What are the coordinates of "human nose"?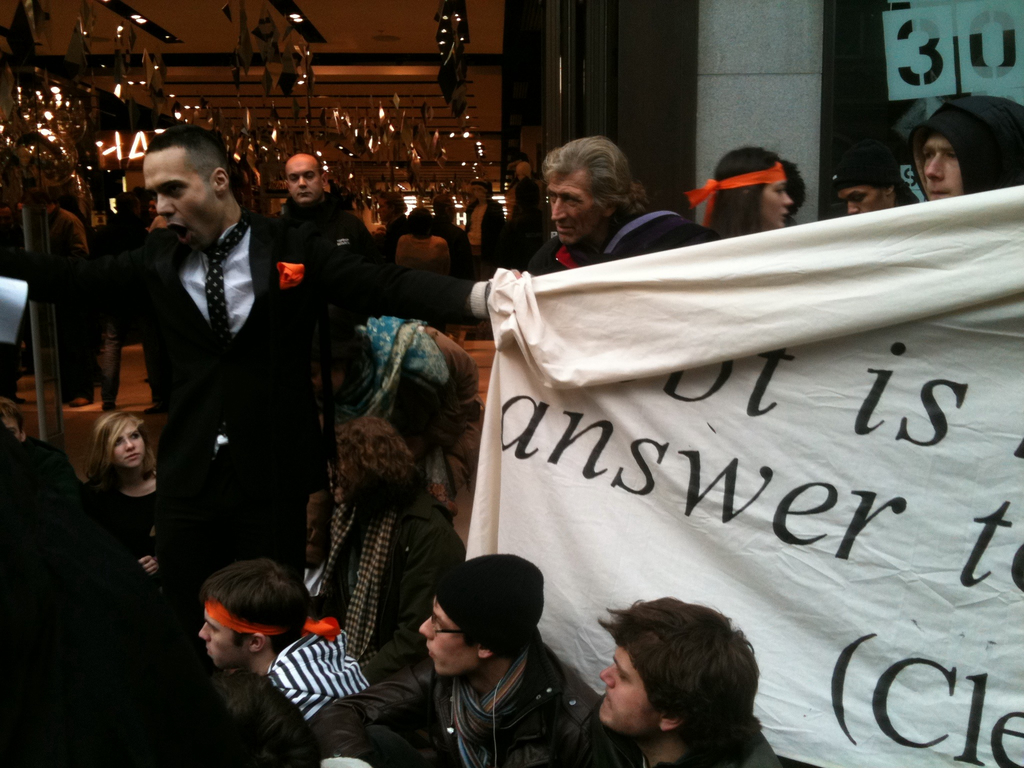
rect(781, 192, 796, 208).
